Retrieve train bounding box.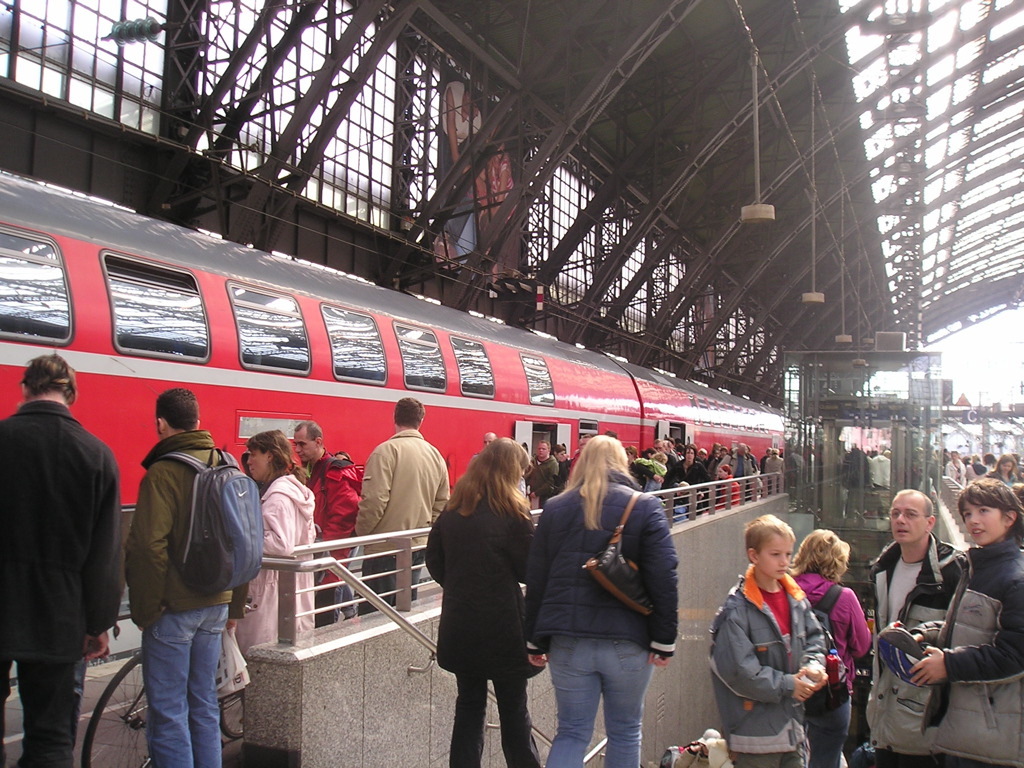
Bounding box: x1=0, y1=171, x2=827, y2=654.
